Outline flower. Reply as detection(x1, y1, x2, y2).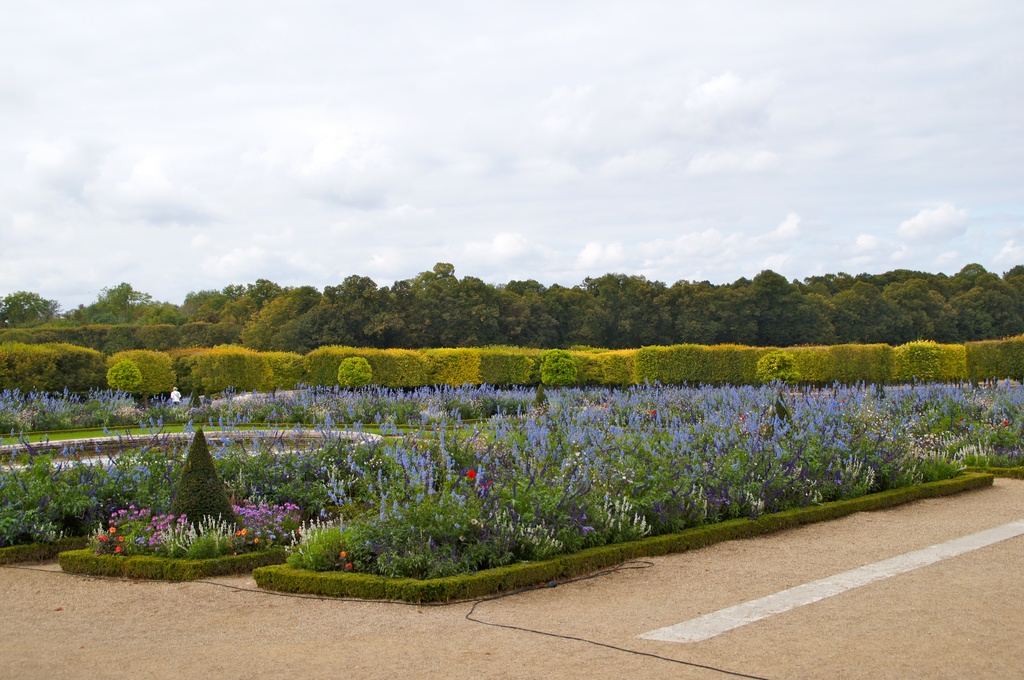
detection(465, 471, 476, 480).
